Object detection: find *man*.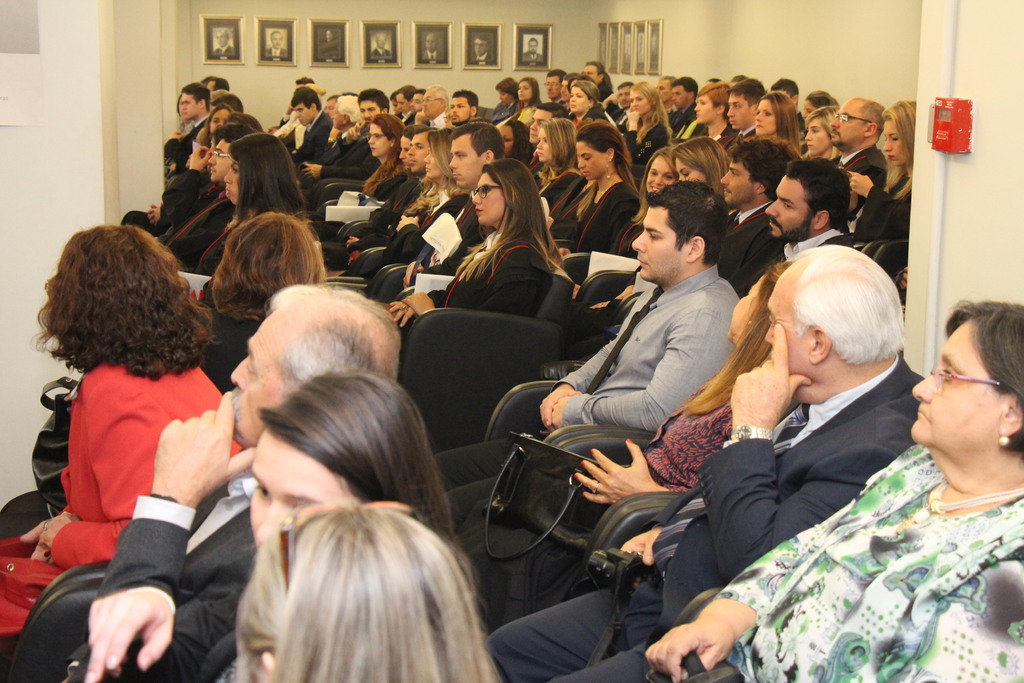
<bbox>766, 157, 859, 265</bbox>.
